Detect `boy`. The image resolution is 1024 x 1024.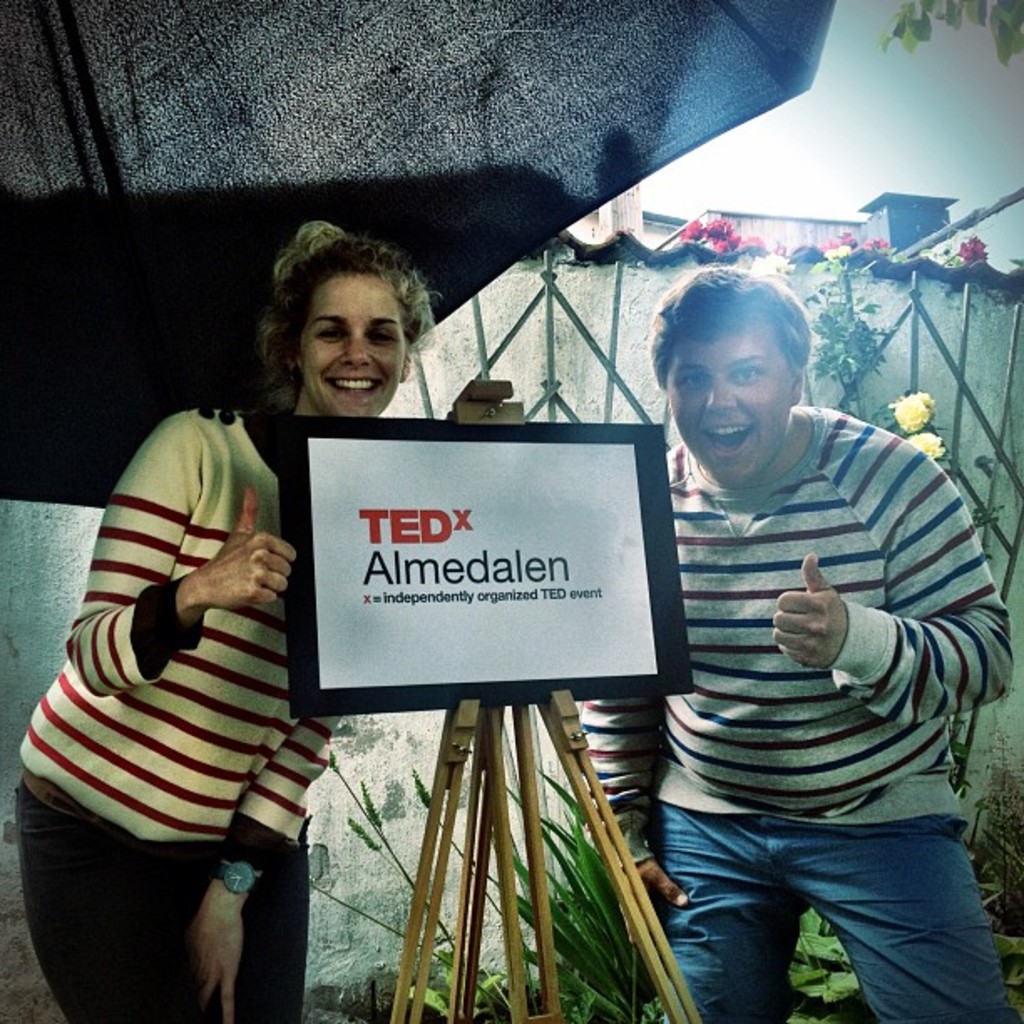
BBox(576, 261, 1016, 1022).
